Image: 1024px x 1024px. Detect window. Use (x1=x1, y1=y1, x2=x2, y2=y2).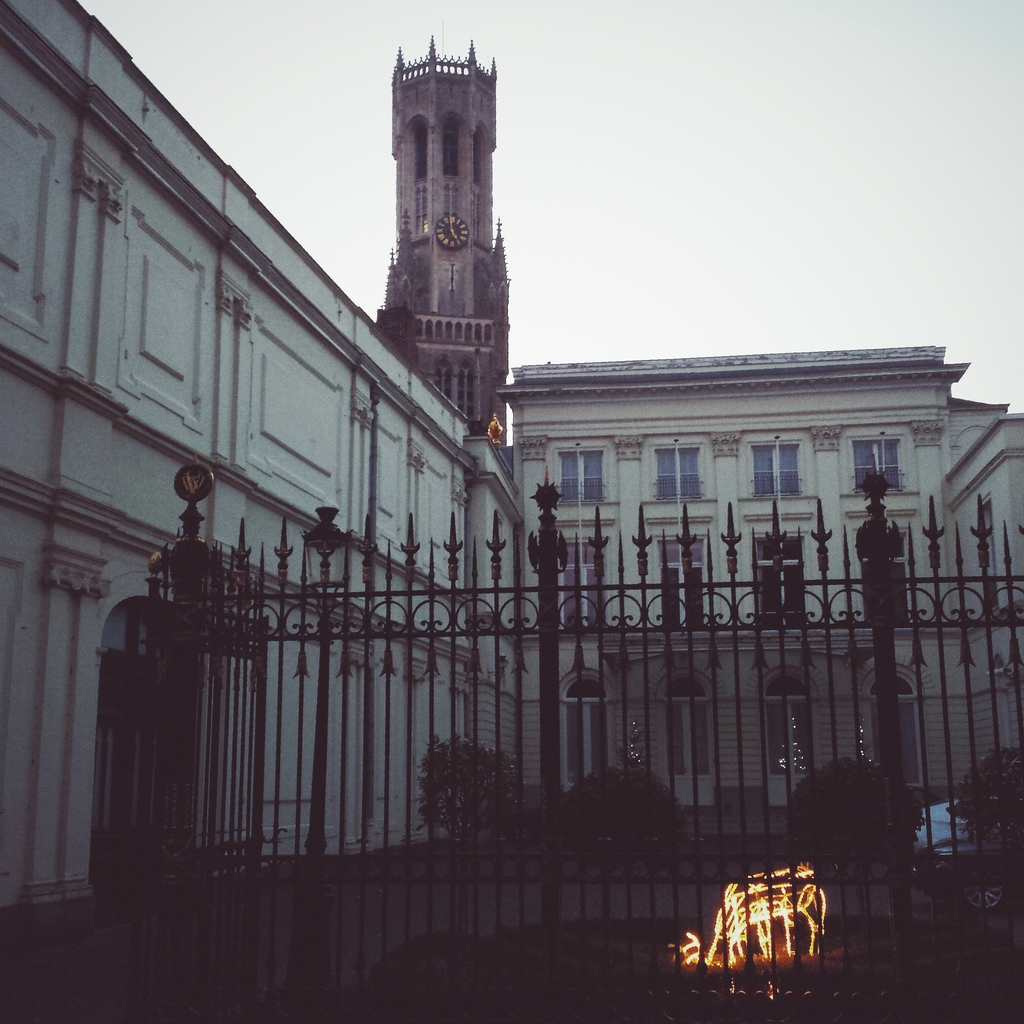
(x1=752, y1=441, x2=802, y2=504).
